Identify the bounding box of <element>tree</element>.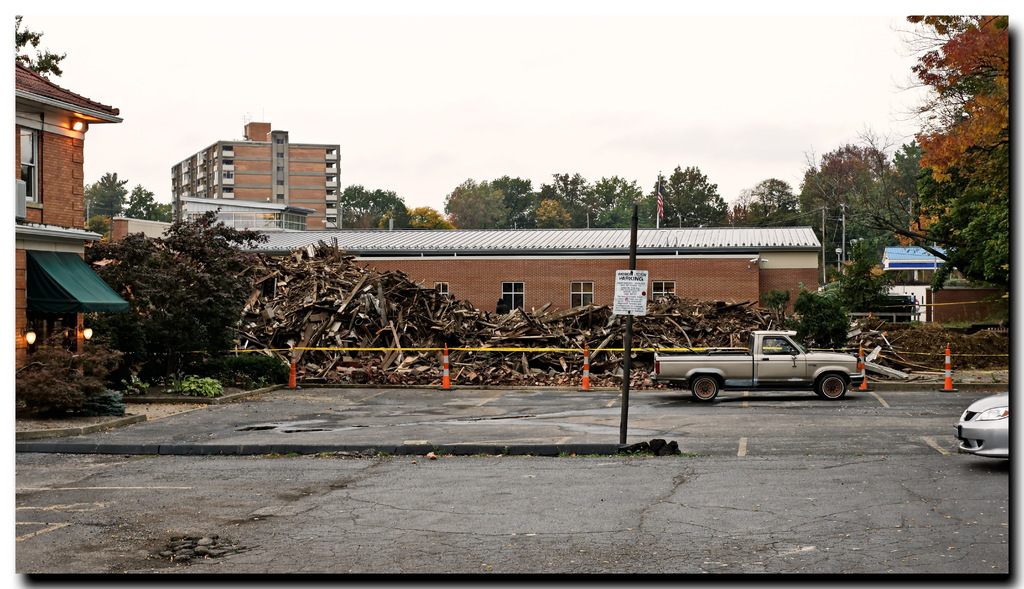
<region>18, 13, 68, 82</region>.
